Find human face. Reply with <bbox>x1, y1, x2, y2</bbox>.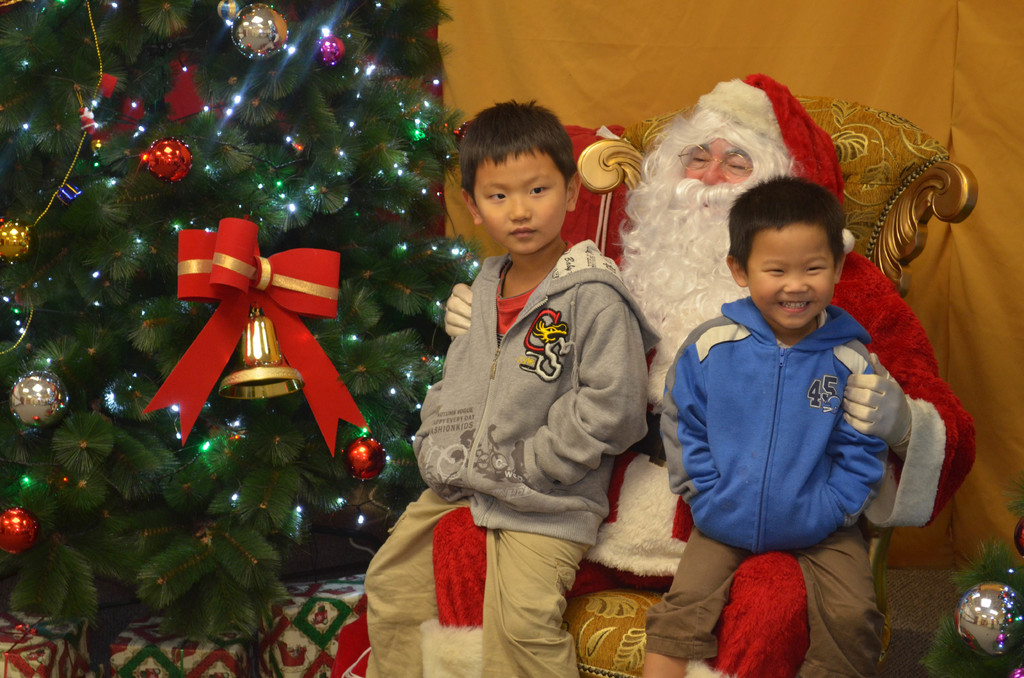
<bbox>681, 140, 752, 183</bbox>.
